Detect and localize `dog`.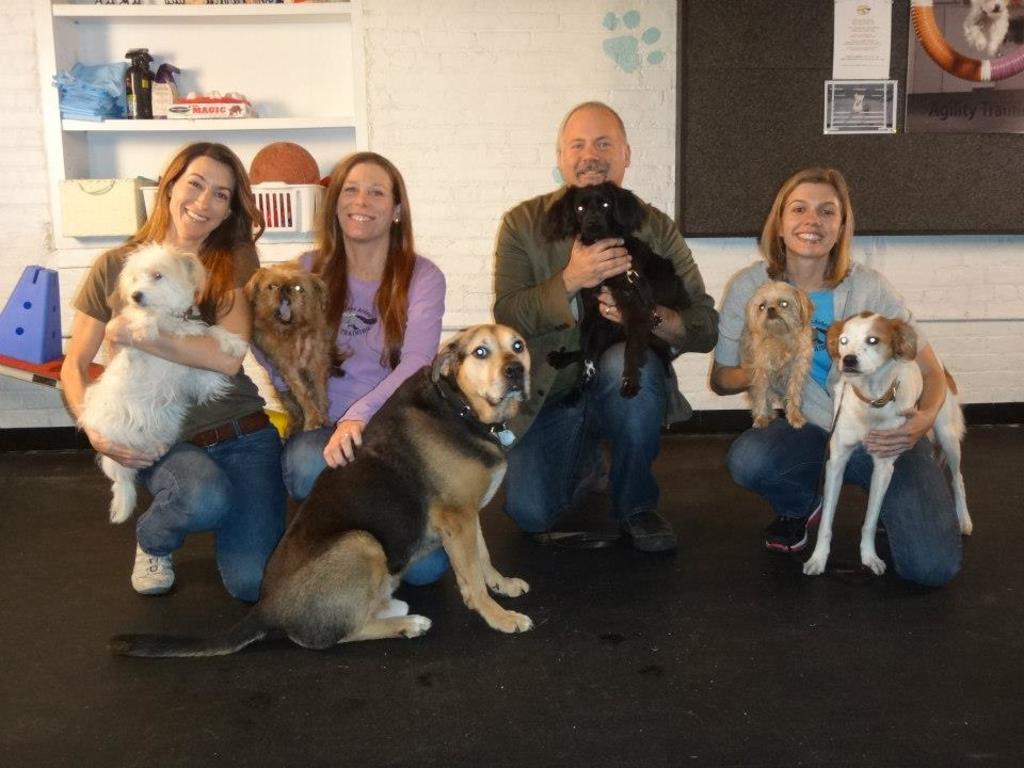
Localized at box=[242, 259, 331, 433].
